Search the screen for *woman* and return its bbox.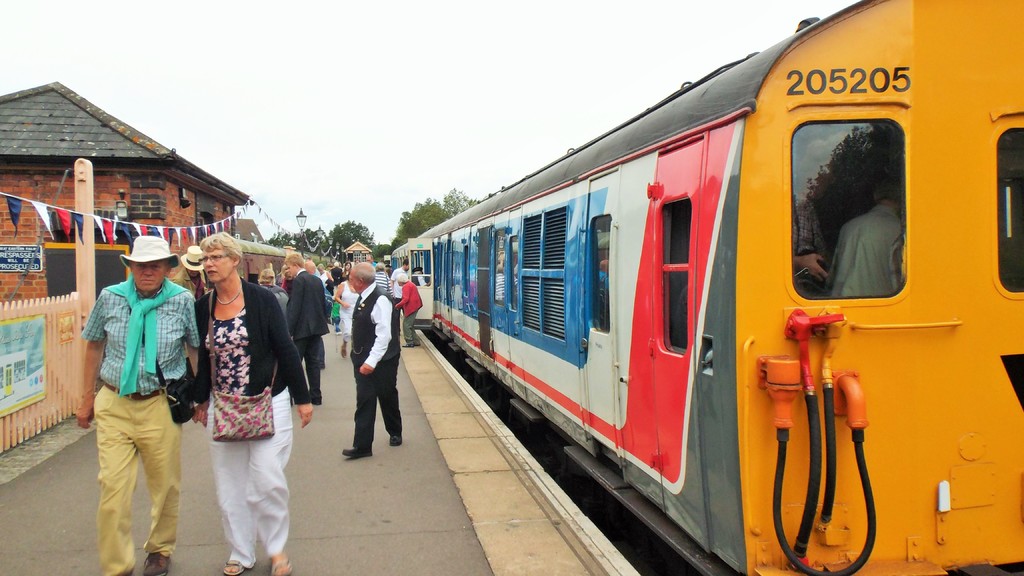
Found: <region>278, 260, 294, 291</region>.
